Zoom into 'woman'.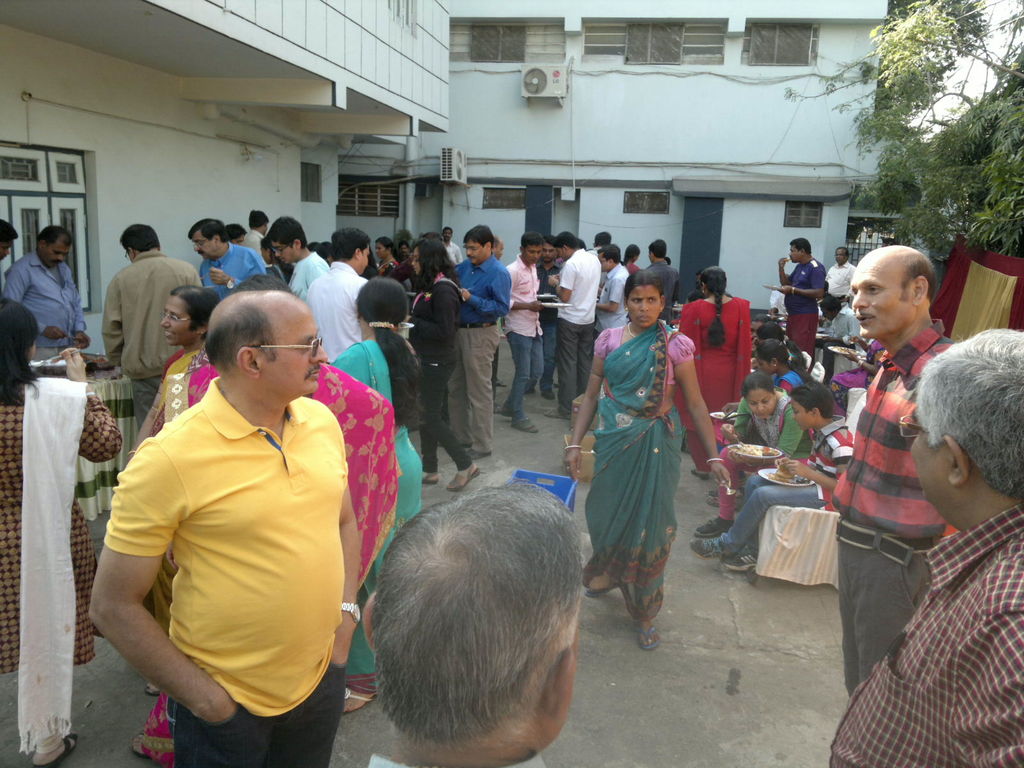
Zoom target: locate(749, 339, 813, 394).
